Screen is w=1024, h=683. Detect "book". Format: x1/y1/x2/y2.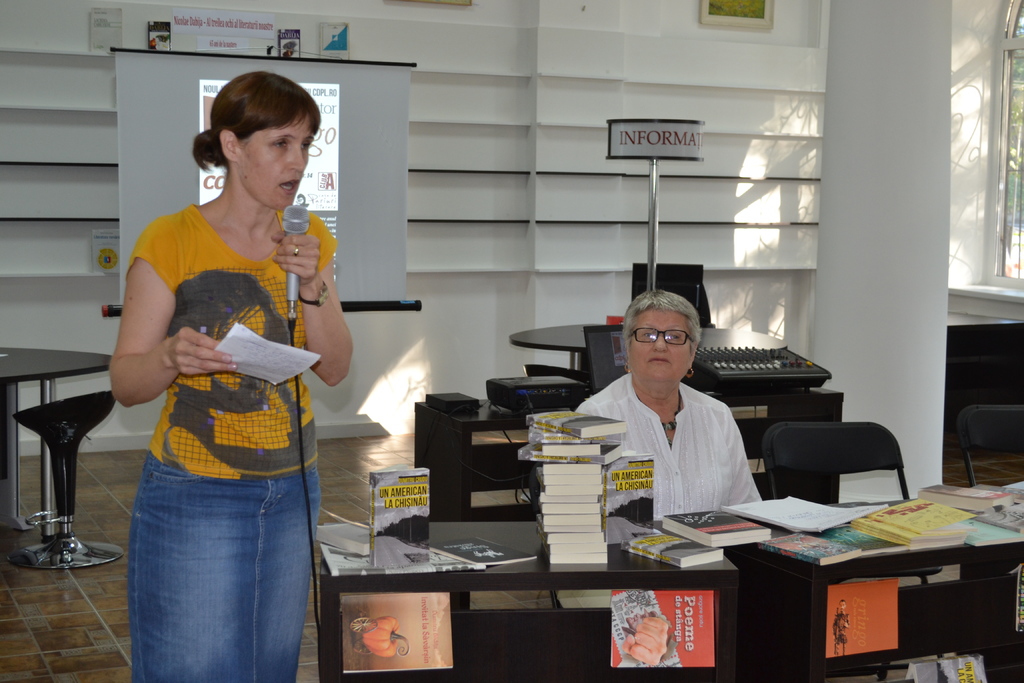
607/591/722/675.
